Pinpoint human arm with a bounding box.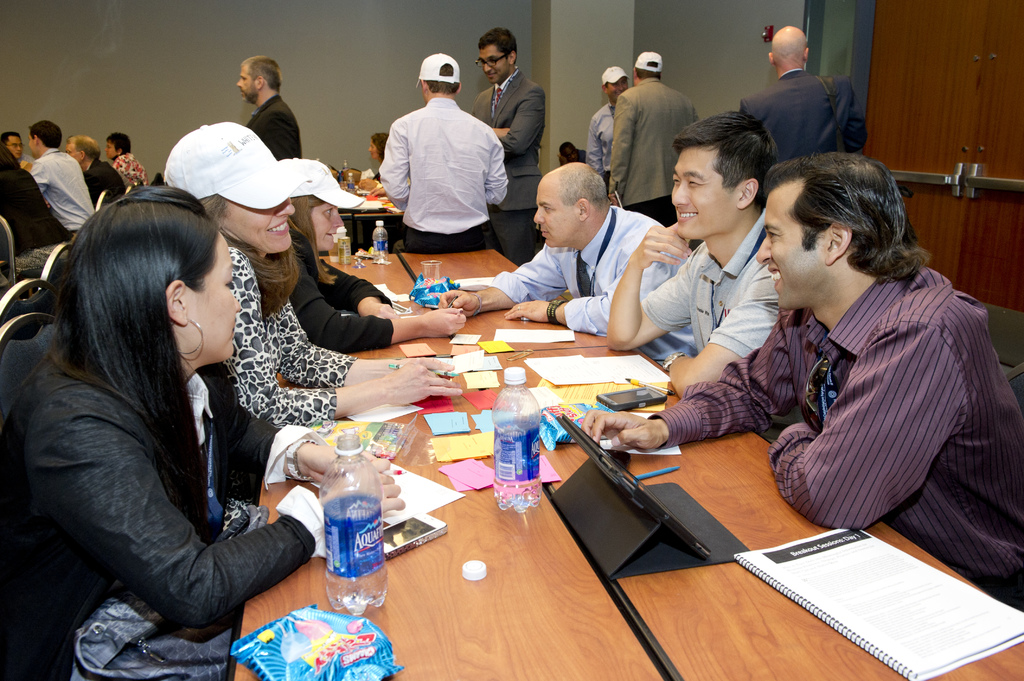
577,311,803,461.
